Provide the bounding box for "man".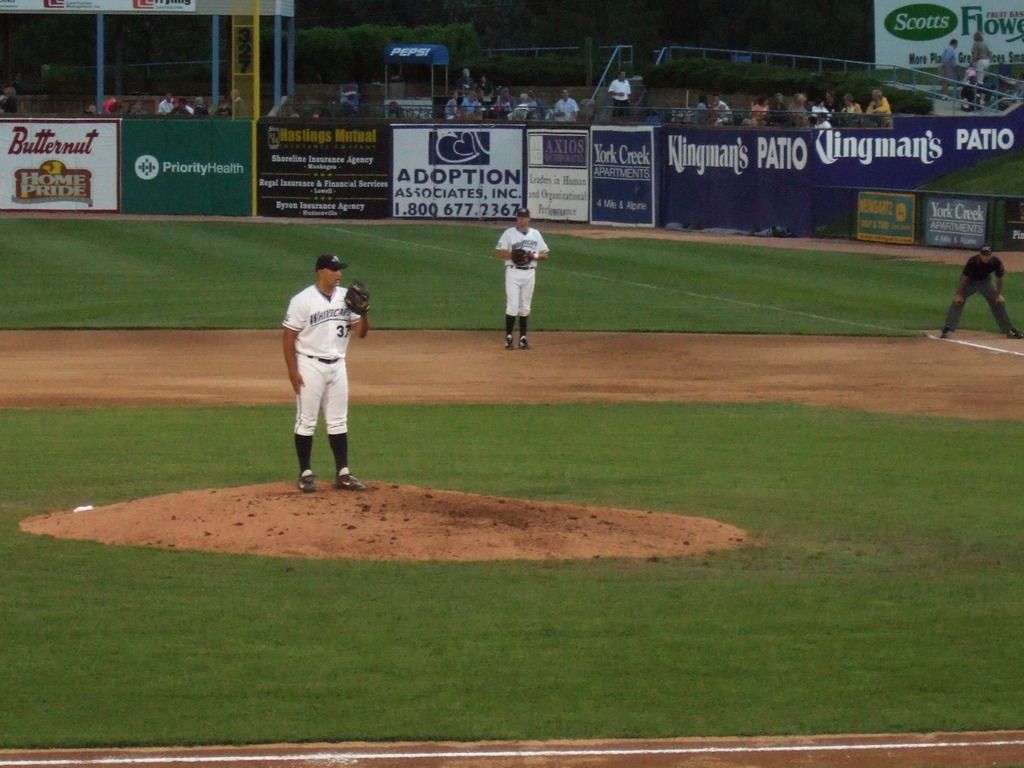
l=497, t=209, r=547, b=348.
